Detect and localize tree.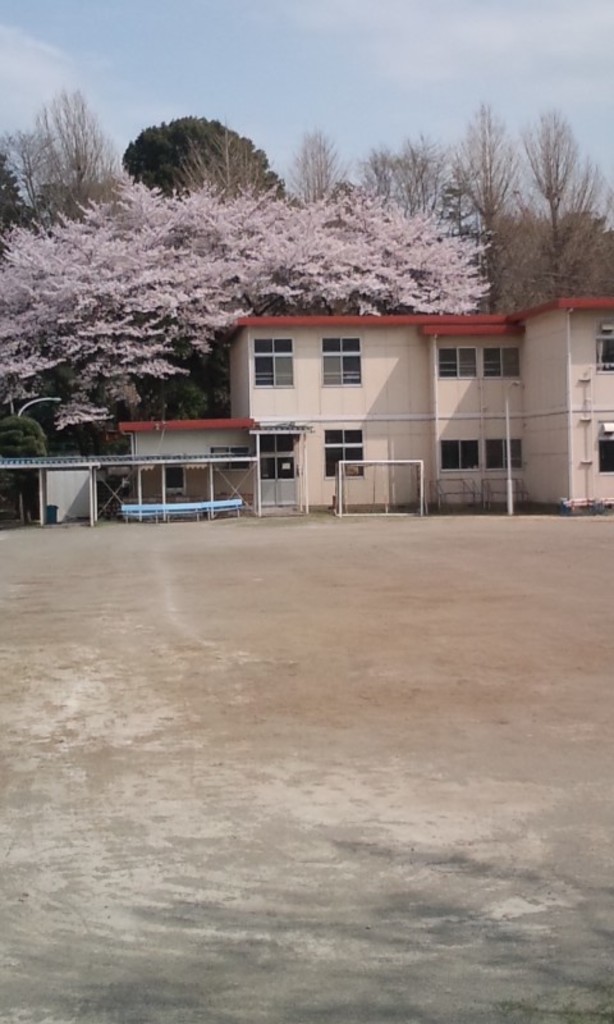
Localized at [left=480, top=209, right=613, bottom=358].
